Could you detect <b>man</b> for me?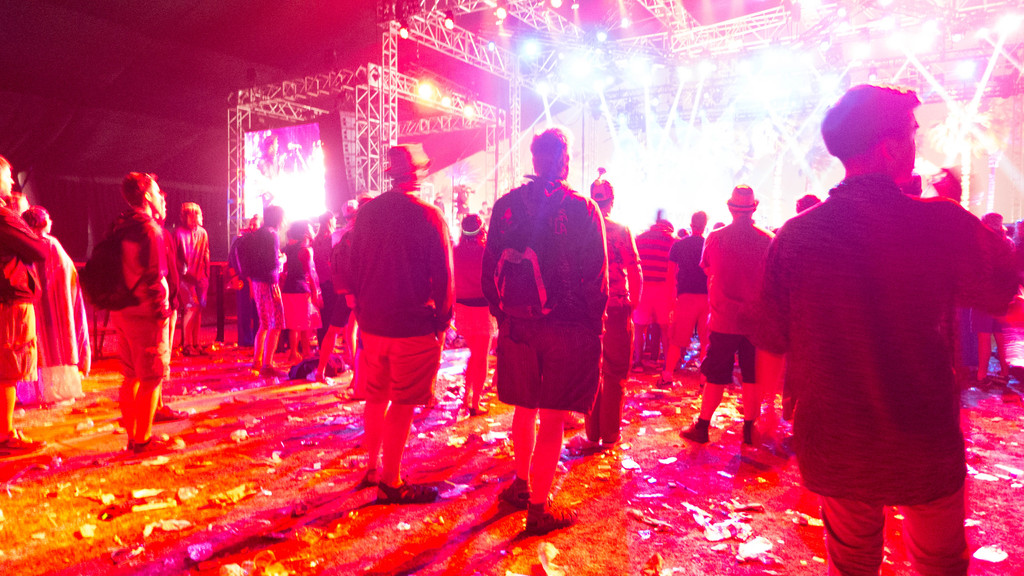
Detection result: 586 168 648 449.
